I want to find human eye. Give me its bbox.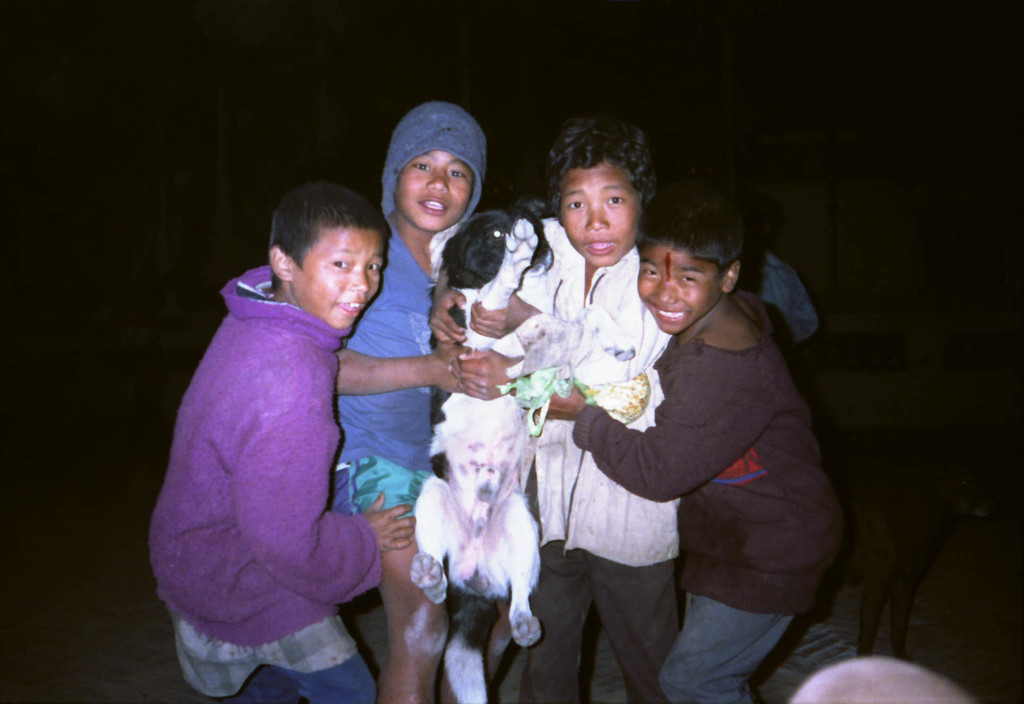
(606, 193, 624, 204).
